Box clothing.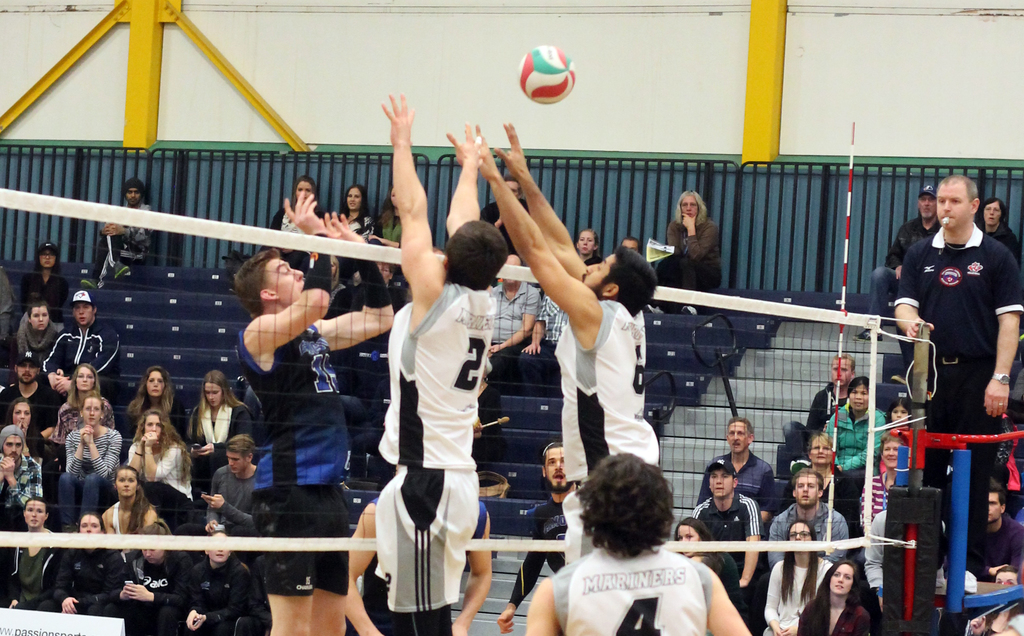
517:296:570:401.
